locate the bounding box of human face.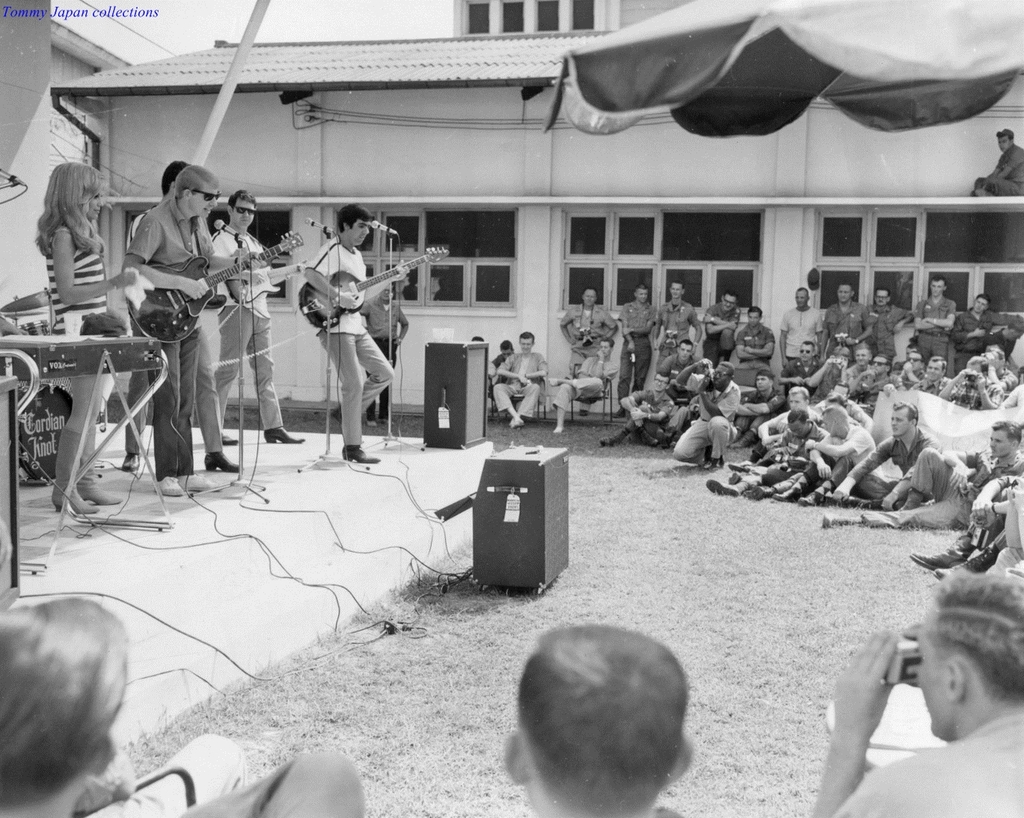
Bounding box: 910 606 944 735.
